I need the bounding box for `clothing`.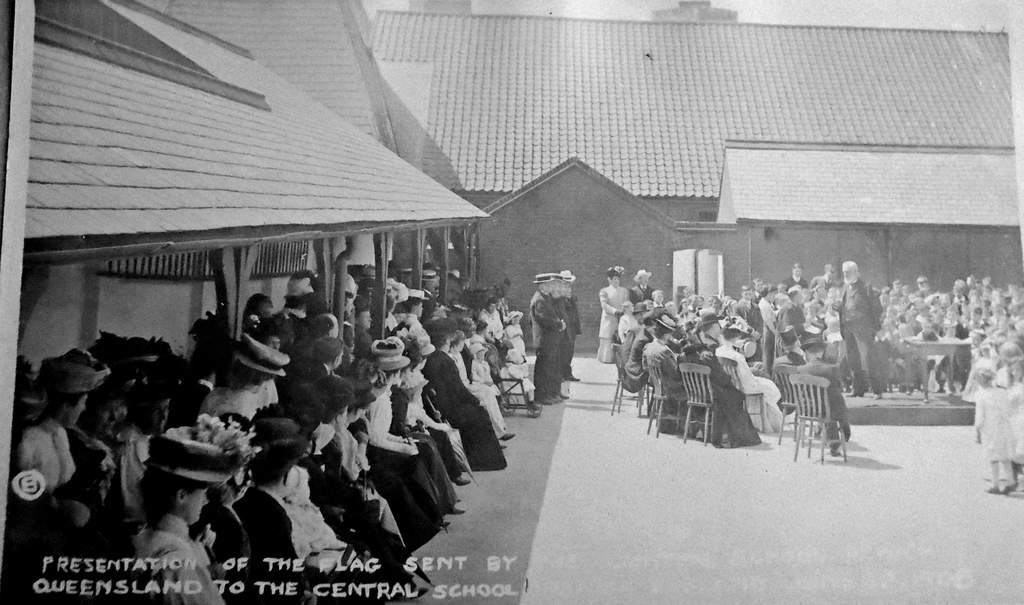
Here it is: [x1=554, y1=288, x2=580, y2=377].
